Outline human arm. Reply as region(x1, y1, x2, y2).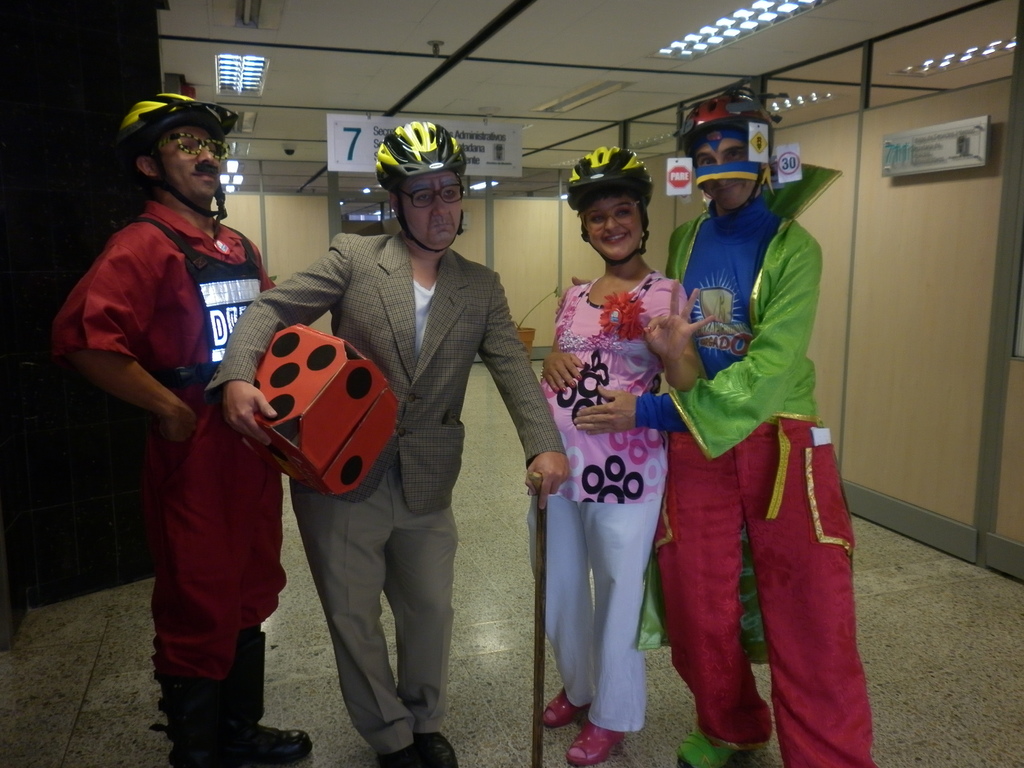
region(570, 223, 819, 445).
